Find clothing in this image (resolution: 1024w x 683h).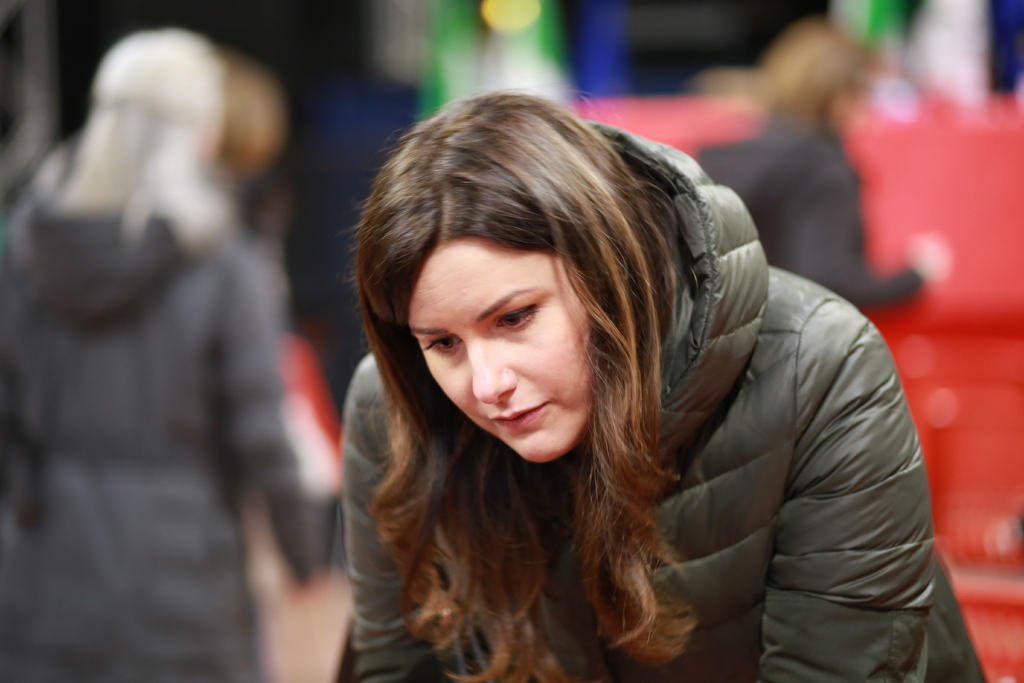
detection(345, 115, 982, 682).
